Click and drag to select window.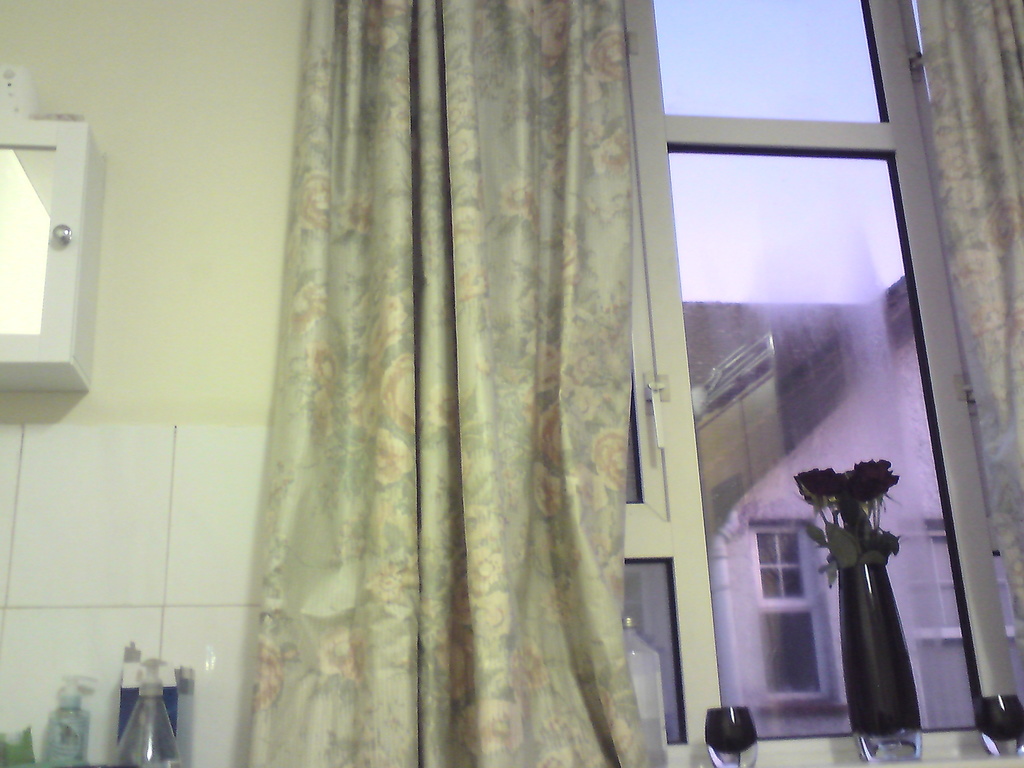
Selection: 612:0:1023:767.
